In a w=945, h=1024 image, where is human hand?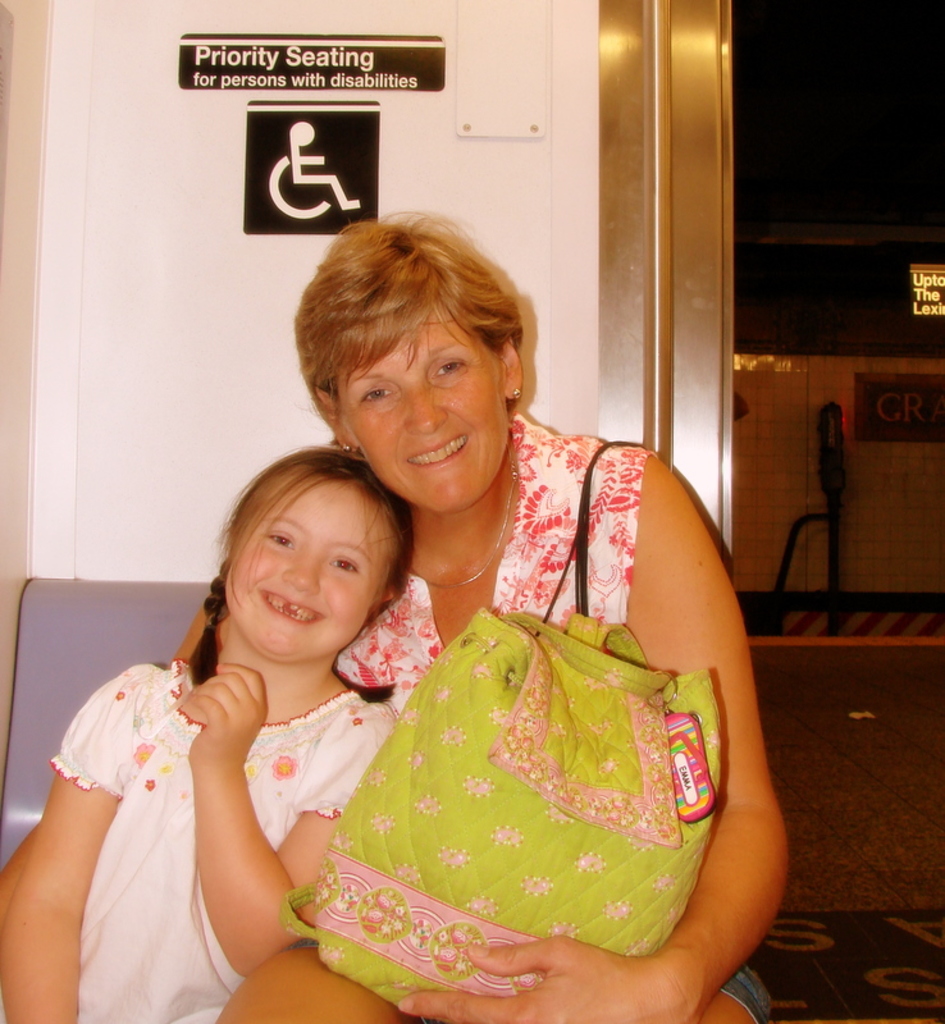
region(406, 451, 795, 1023).
